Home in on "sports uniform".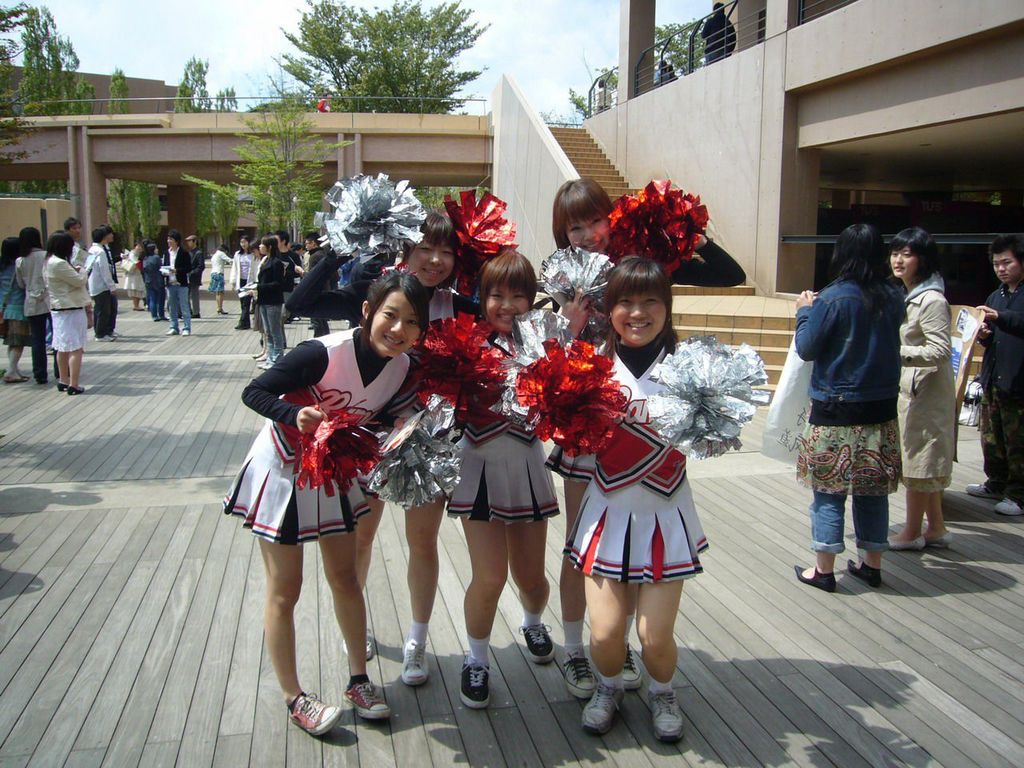
Homed in at l=223, t=324, r=462, b=727.
